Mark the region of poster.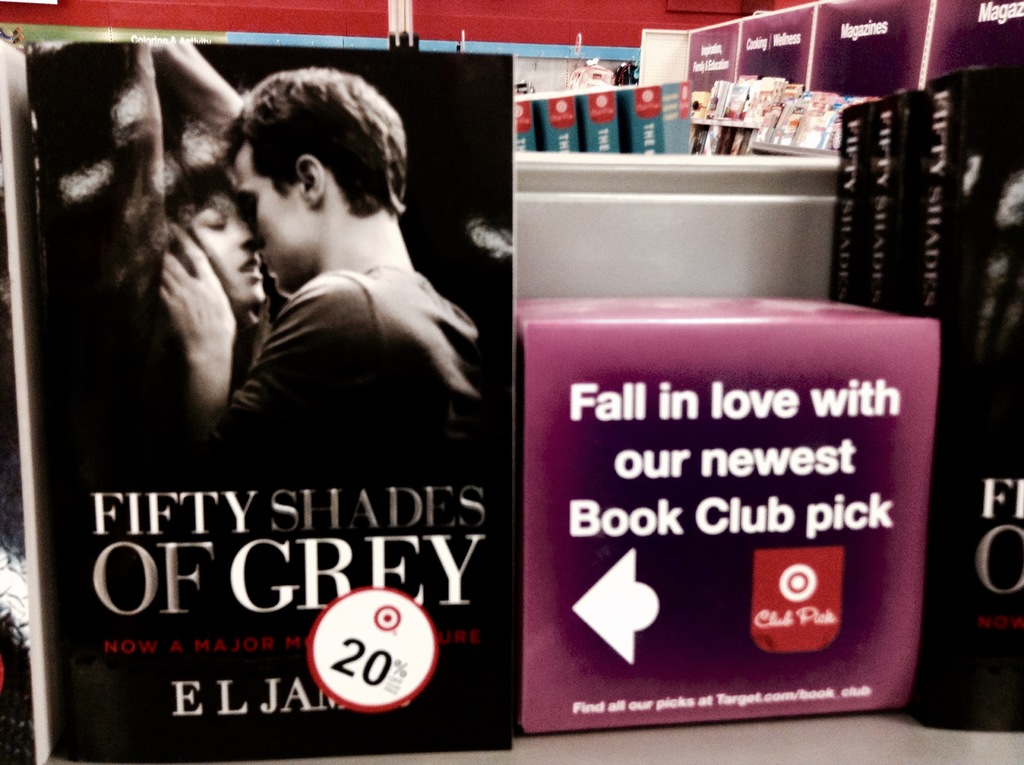
Region: bbox=(27, 33, 517, 764).
